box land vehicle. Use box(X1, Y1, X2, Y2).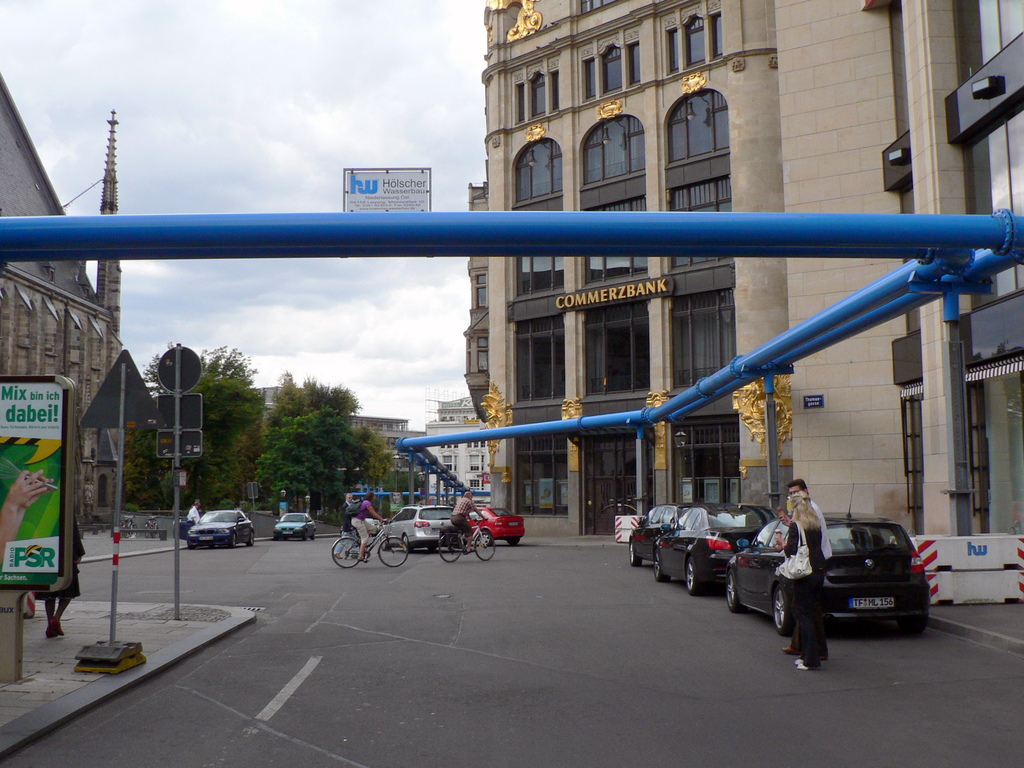
box(276, 514, 317, 536).
